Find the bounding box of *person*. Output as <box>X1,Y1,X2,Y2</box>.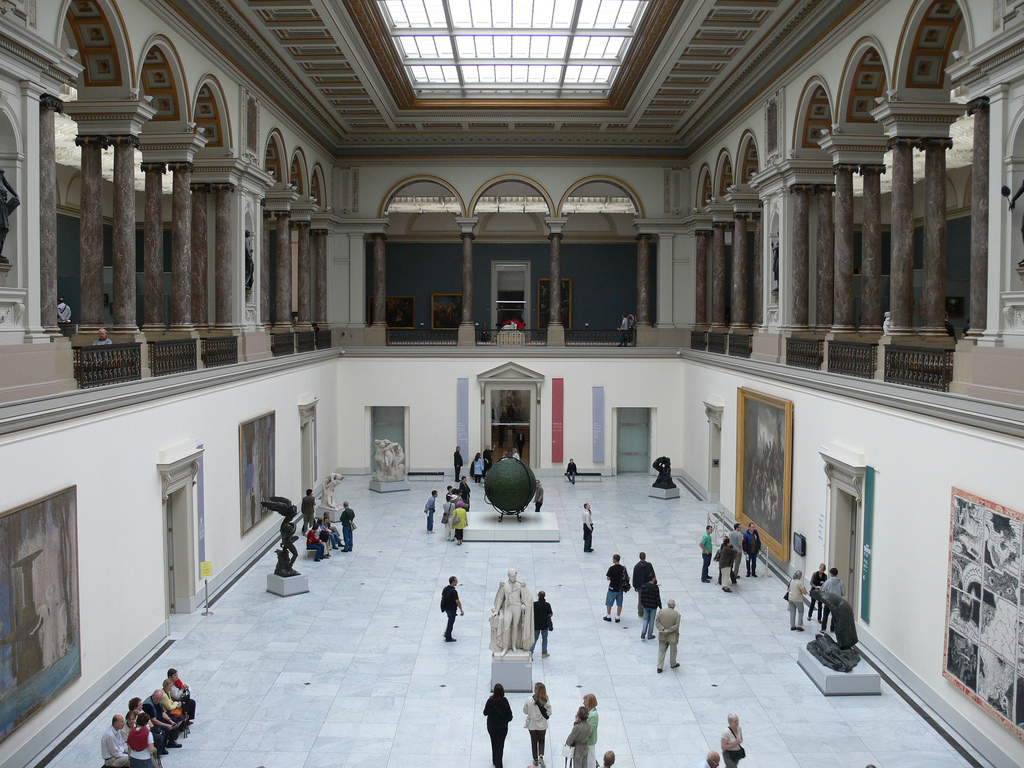
<box>310,516,333,558</box>.
